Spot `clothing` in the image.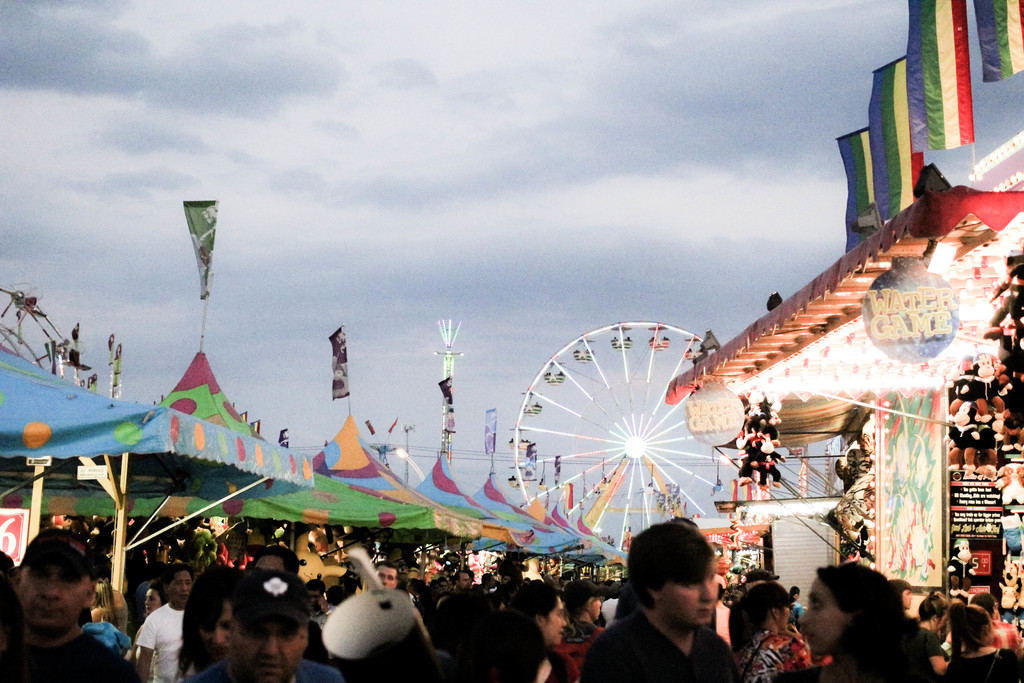
`clothing` found at {"left": 781, "top": 655, "right": 940, "bottom": 682}.
